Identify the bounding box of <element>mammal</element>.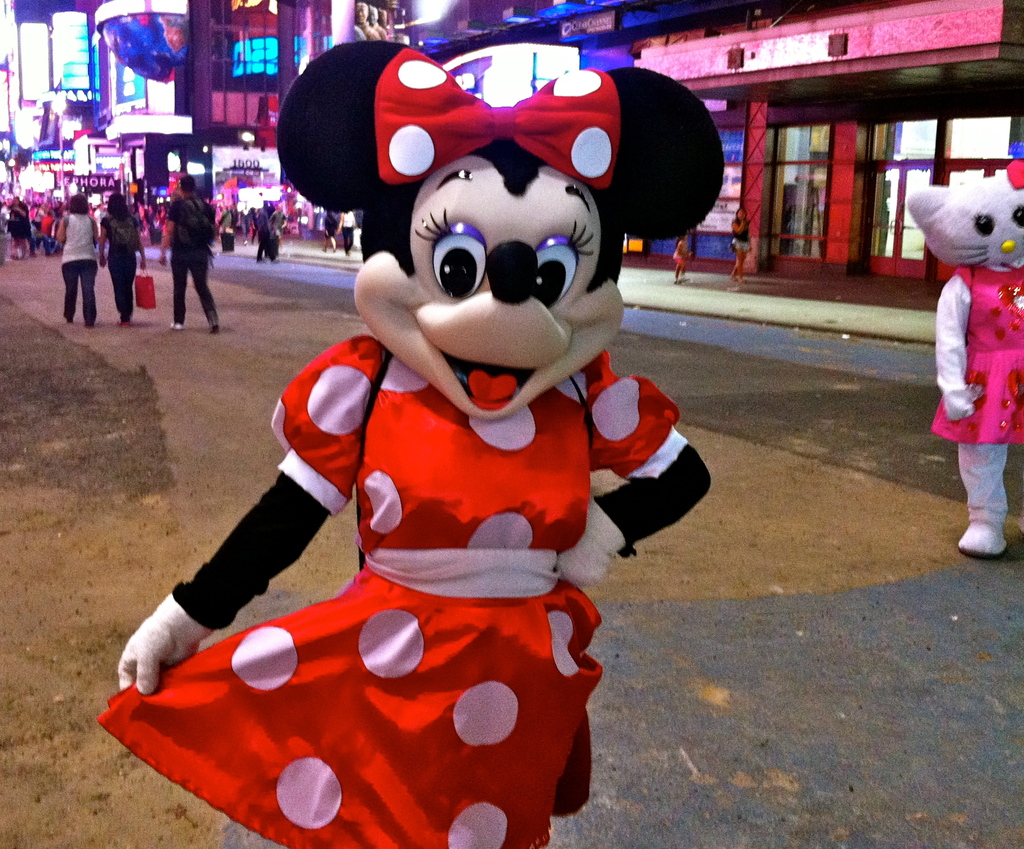
box=[98, 22, 727, 846].
